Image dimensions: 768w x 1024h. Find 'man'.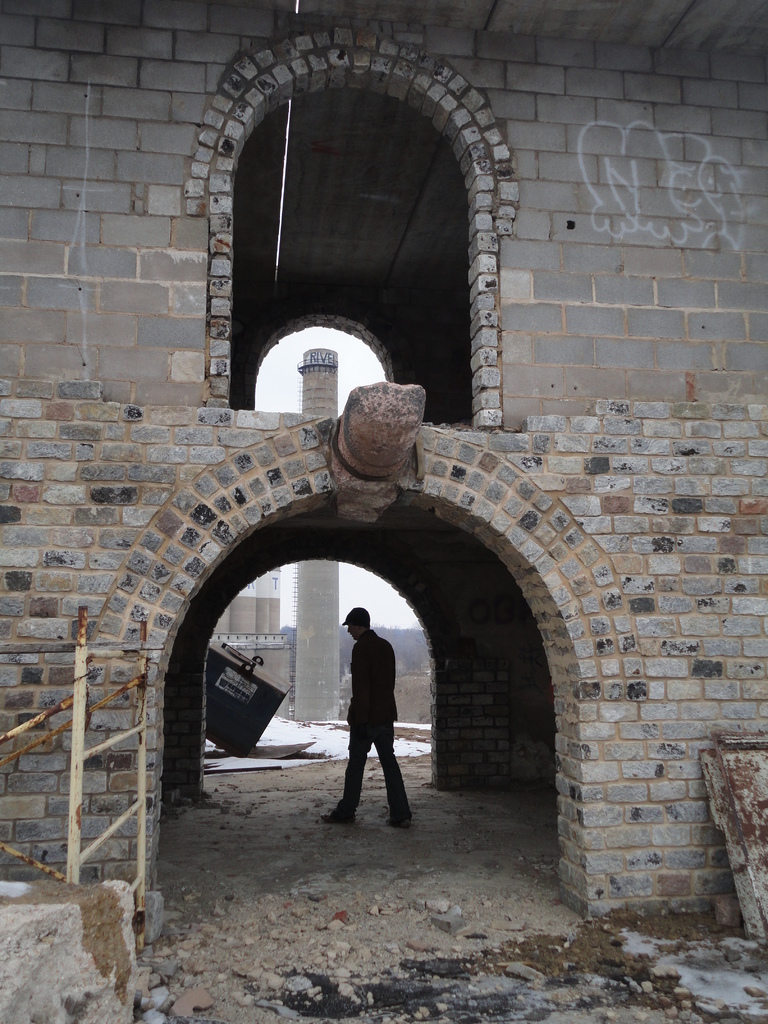
bbox(328, 600, 426, 835).
